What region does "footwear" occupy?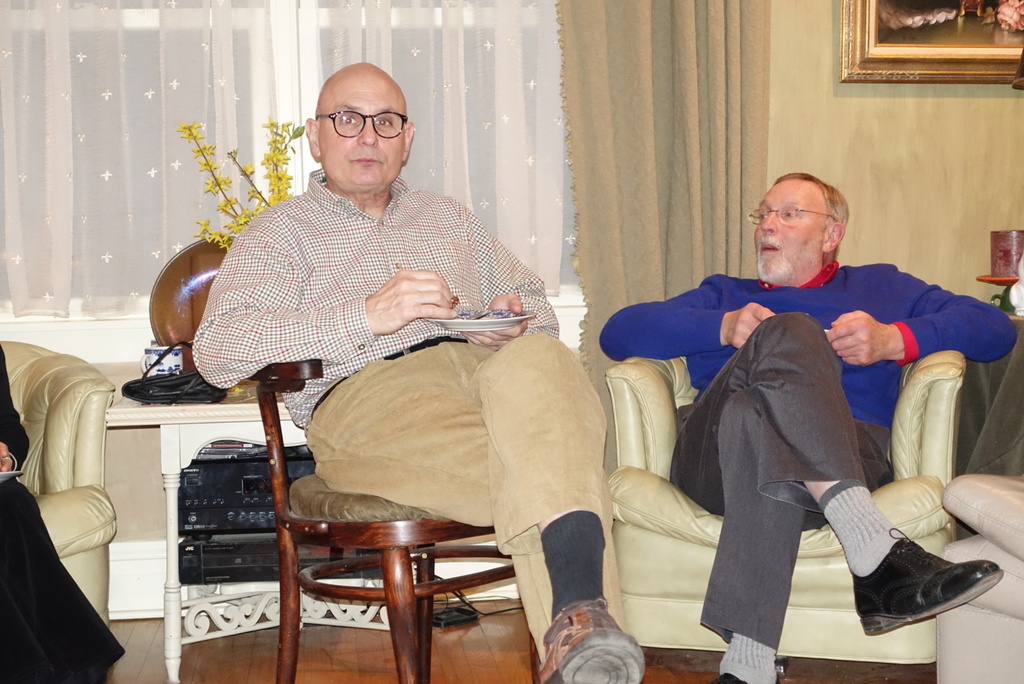
x1=835 y1=521 x2=1004 y2=644.
